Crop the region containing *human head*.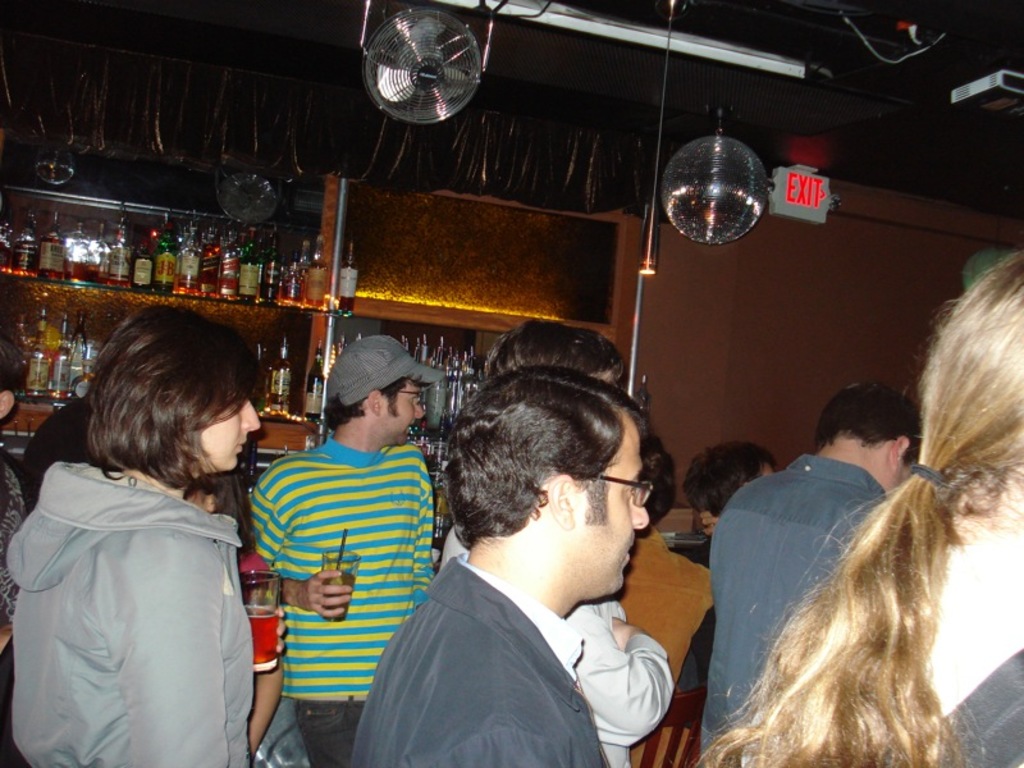
Crop region: 325,334,425,447.
